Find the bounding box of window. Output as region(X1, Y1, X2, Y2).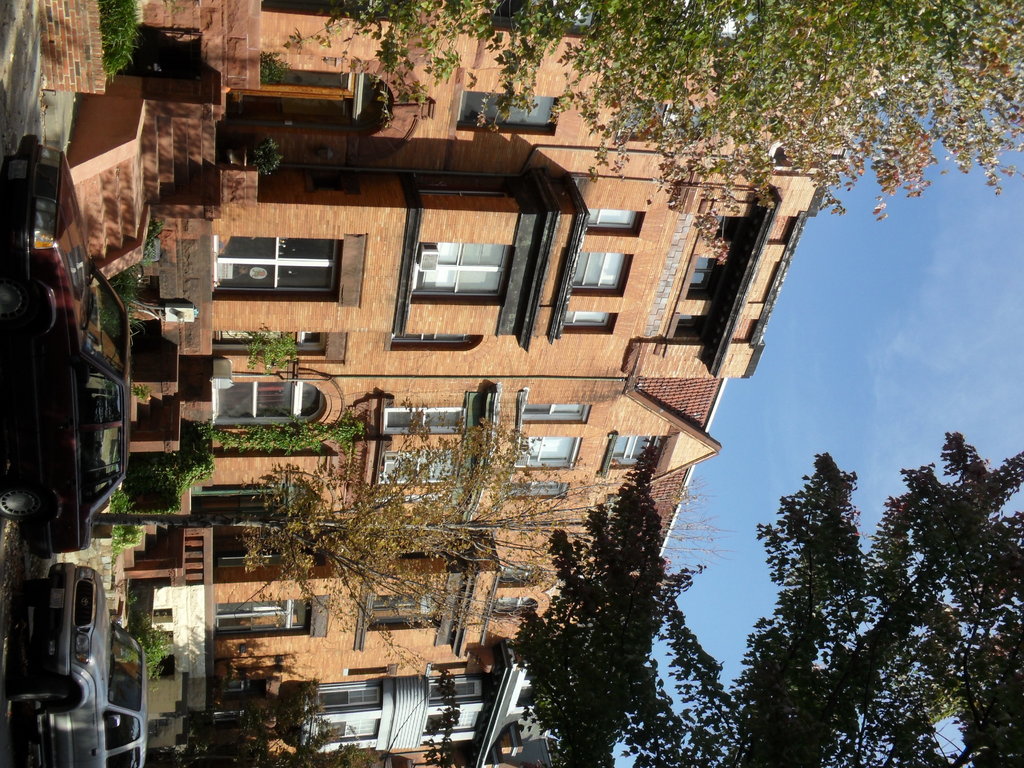
region(520, 400, 588, 425).
